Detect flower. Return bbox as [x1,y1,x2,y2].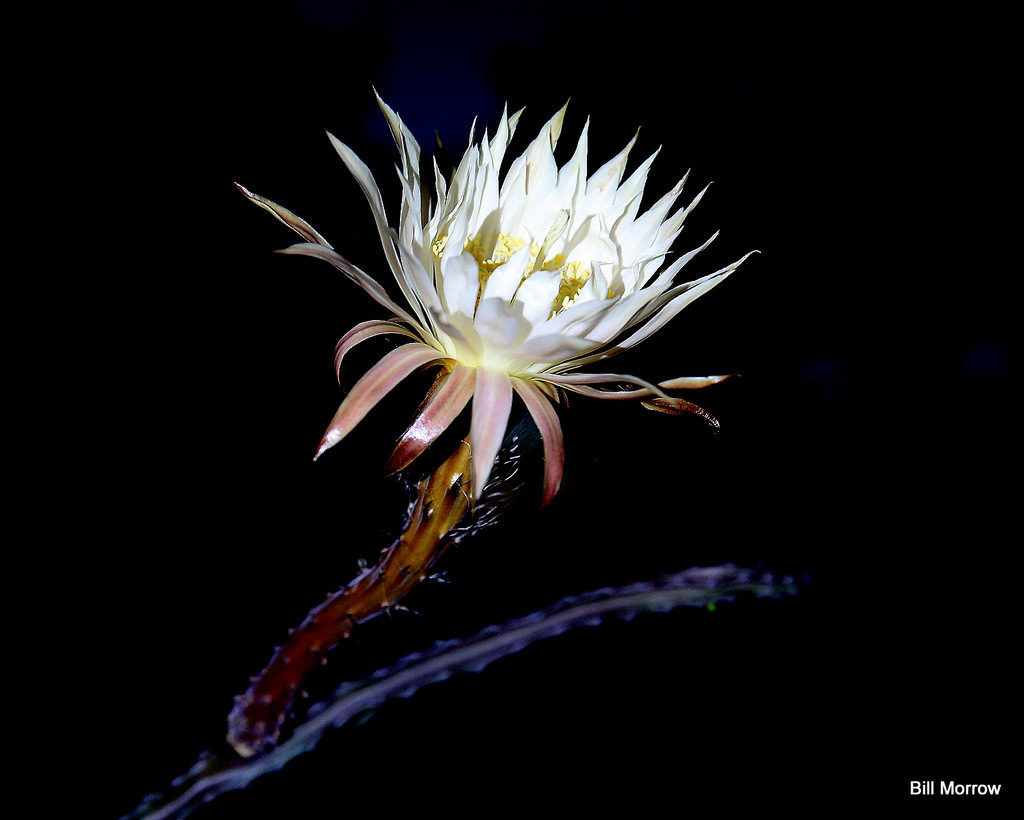
[228,74,760,551].
